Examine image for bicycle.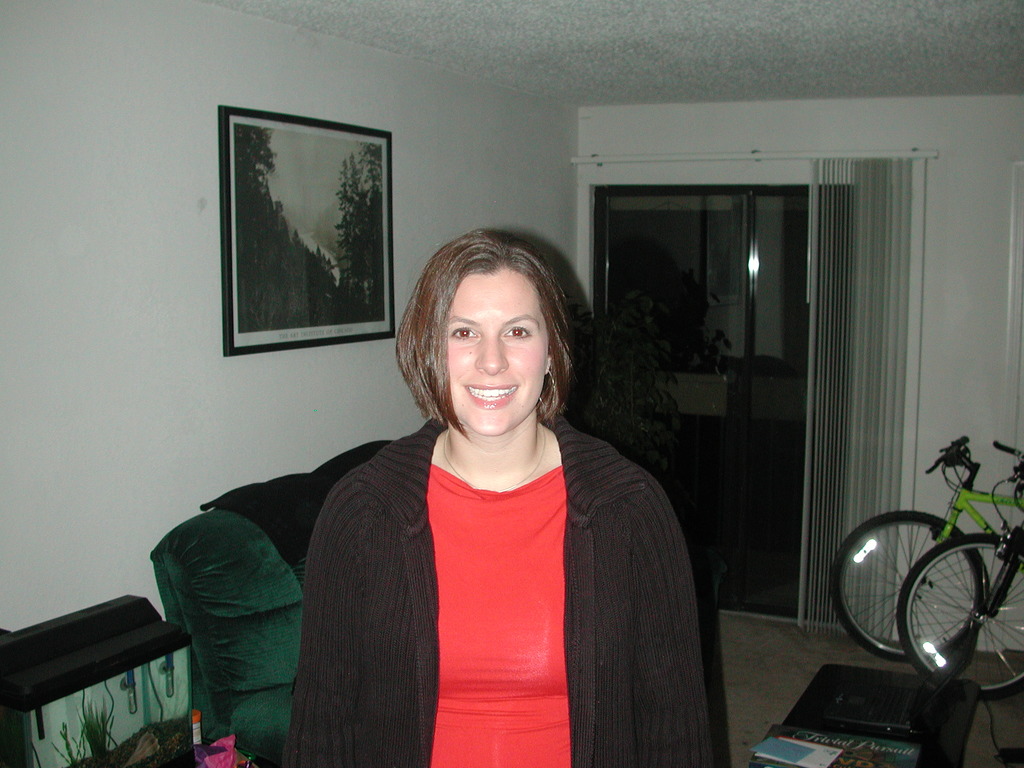
Examination result: <bbox>897, 440, 1023, 708</bbox>.
